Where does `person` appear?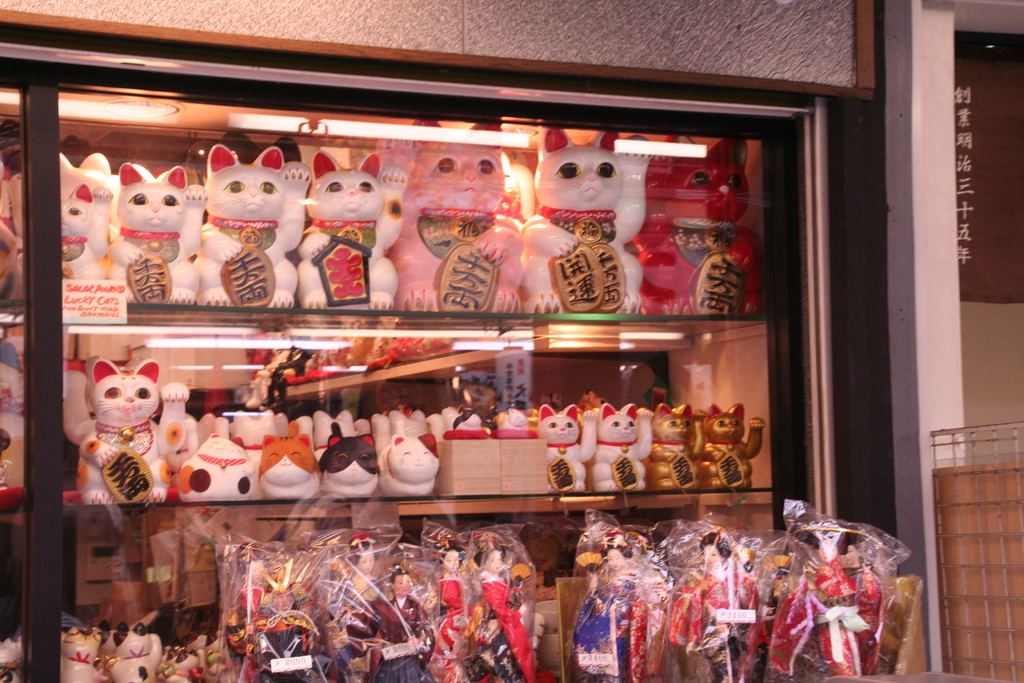
Appears at (350, 552, 438, 682).
